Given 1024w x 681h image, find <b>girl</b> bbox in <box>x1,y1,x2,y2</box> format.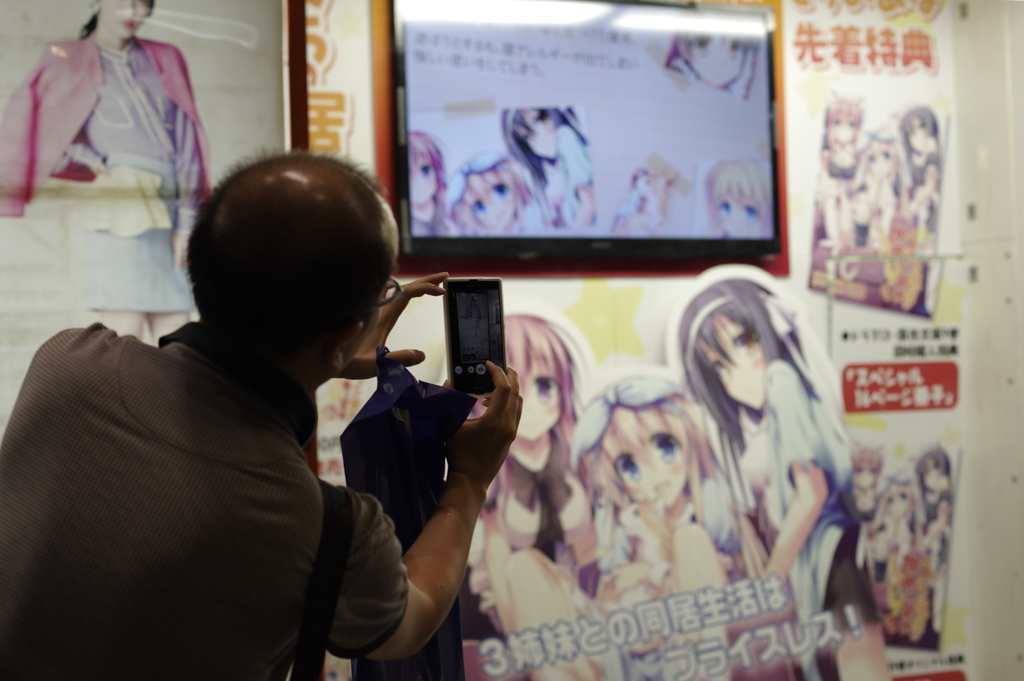
<box>442,313,605,680</box>.
